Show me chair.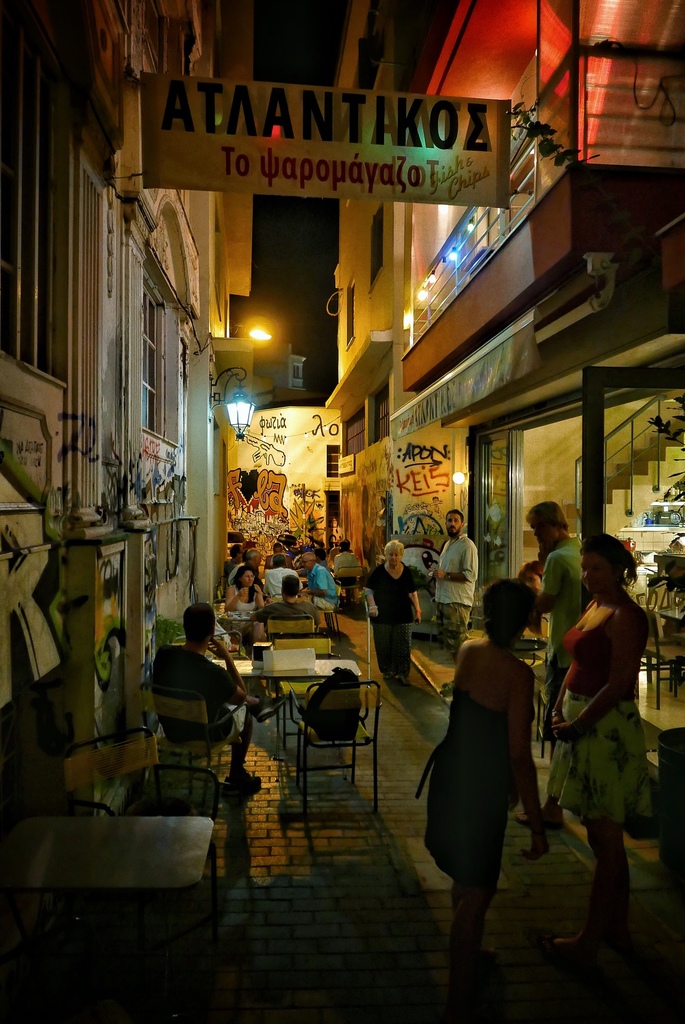
chair is here: bbox(335, 566, 368, 610).
